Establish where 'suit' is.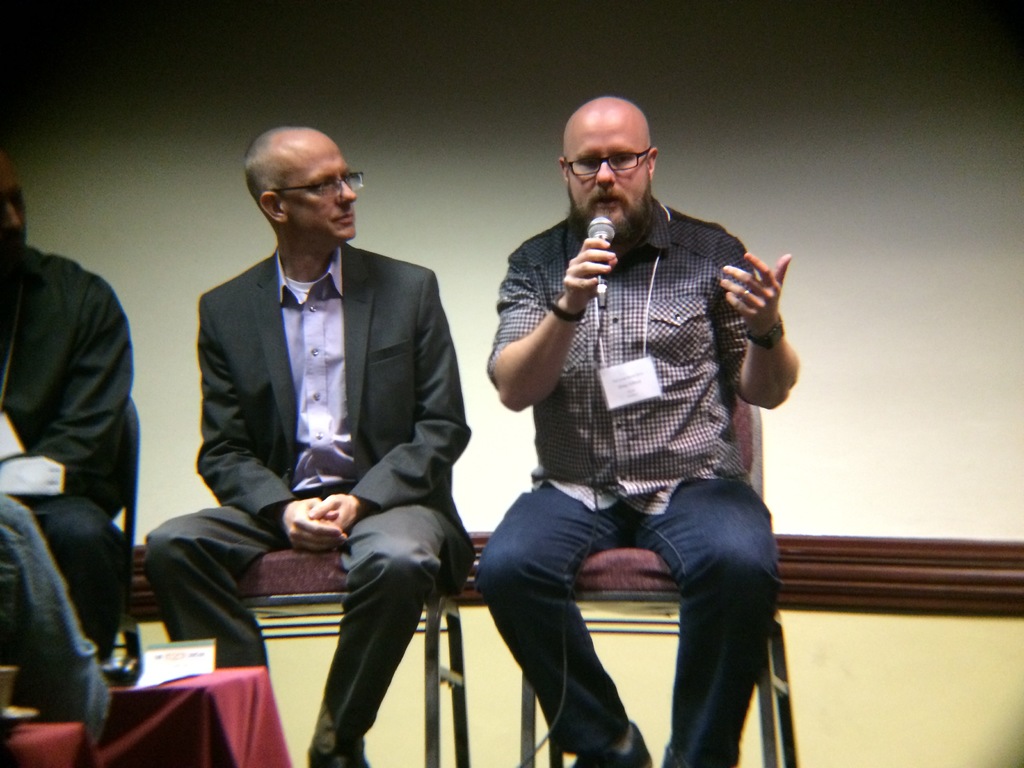
Established at crop(167, 144, 471, 721).
